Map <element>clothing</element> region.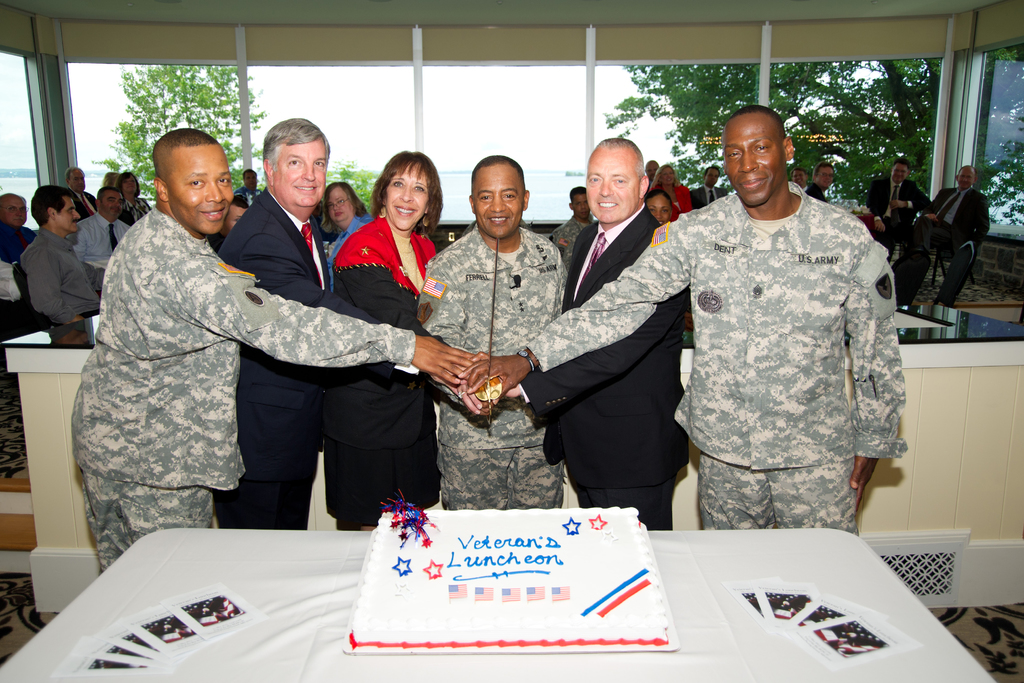
Mapped to [67, 189, 96, 220].
